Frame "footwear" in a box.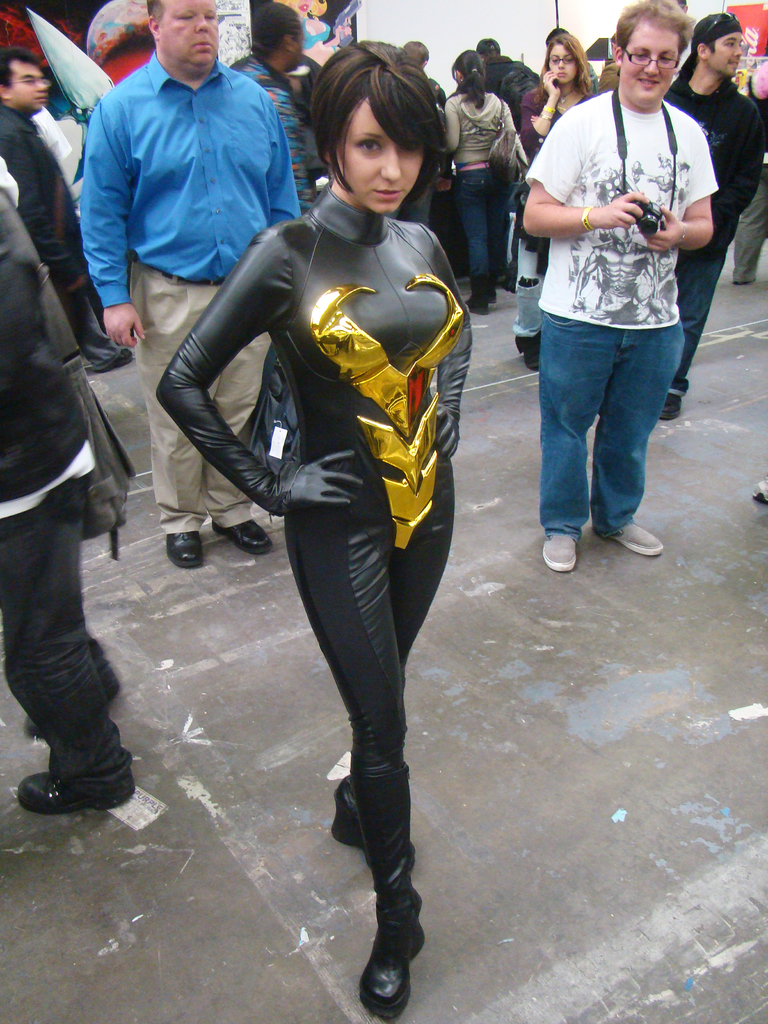
<bbox>609, 512, 663, 552</bbox>.
